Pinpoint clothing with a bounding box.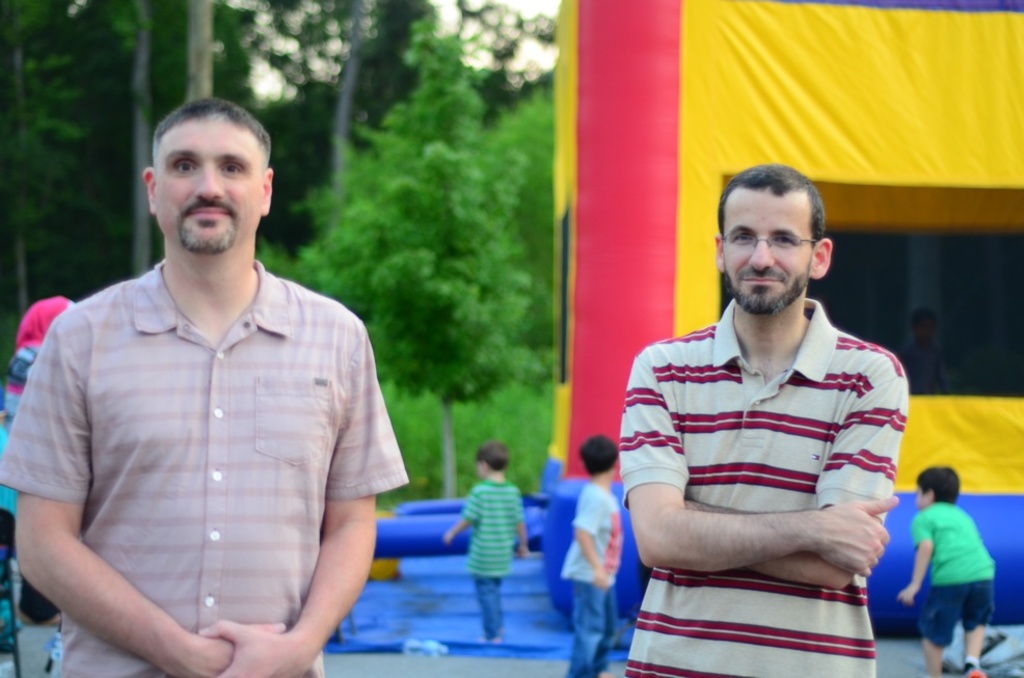
x1=913, y1=500, x2=998, y2=650.
